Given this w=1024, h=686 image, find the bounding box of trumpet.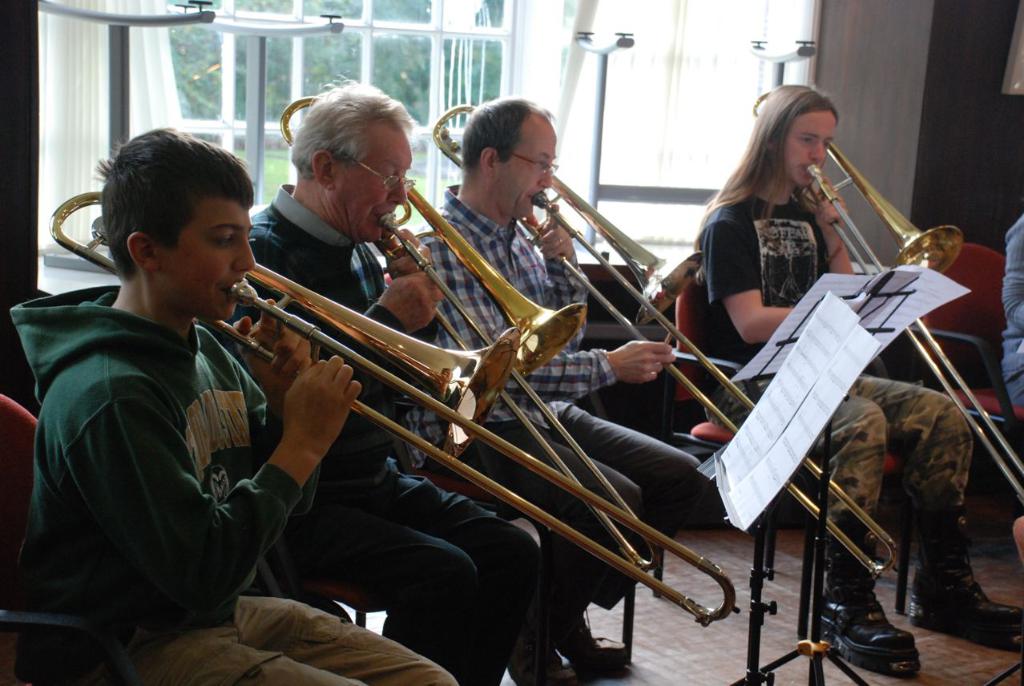
bbox=[53, 190, 739, 626].
